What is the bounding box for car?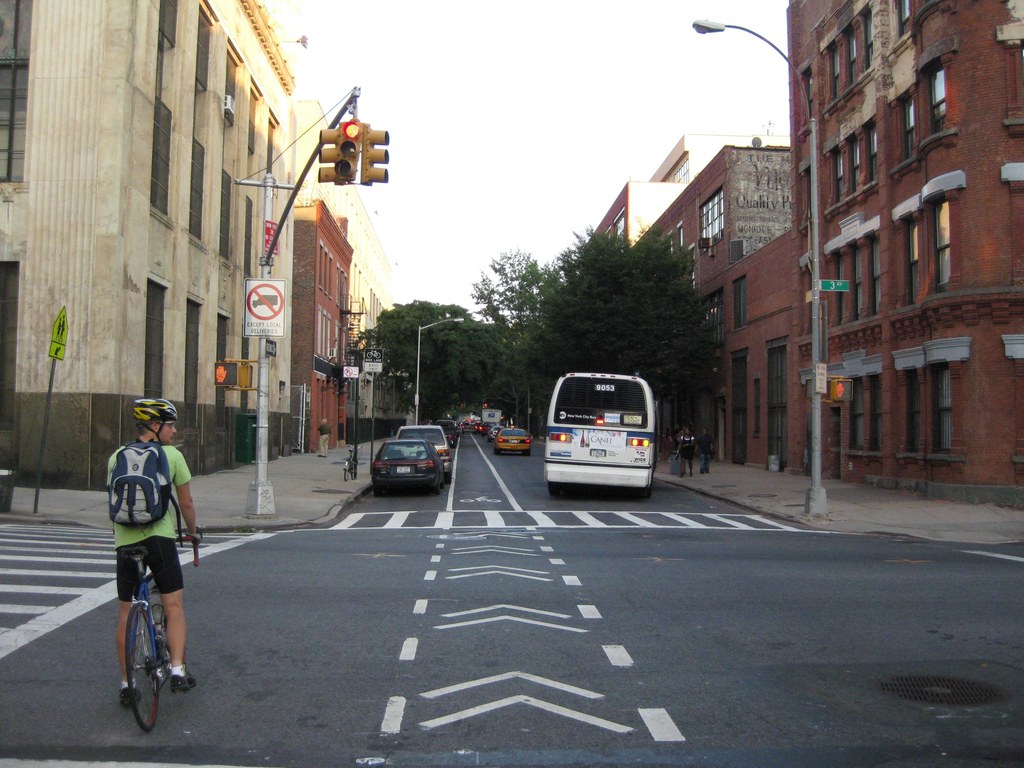
bbox=[440, 415, 456, 448].
